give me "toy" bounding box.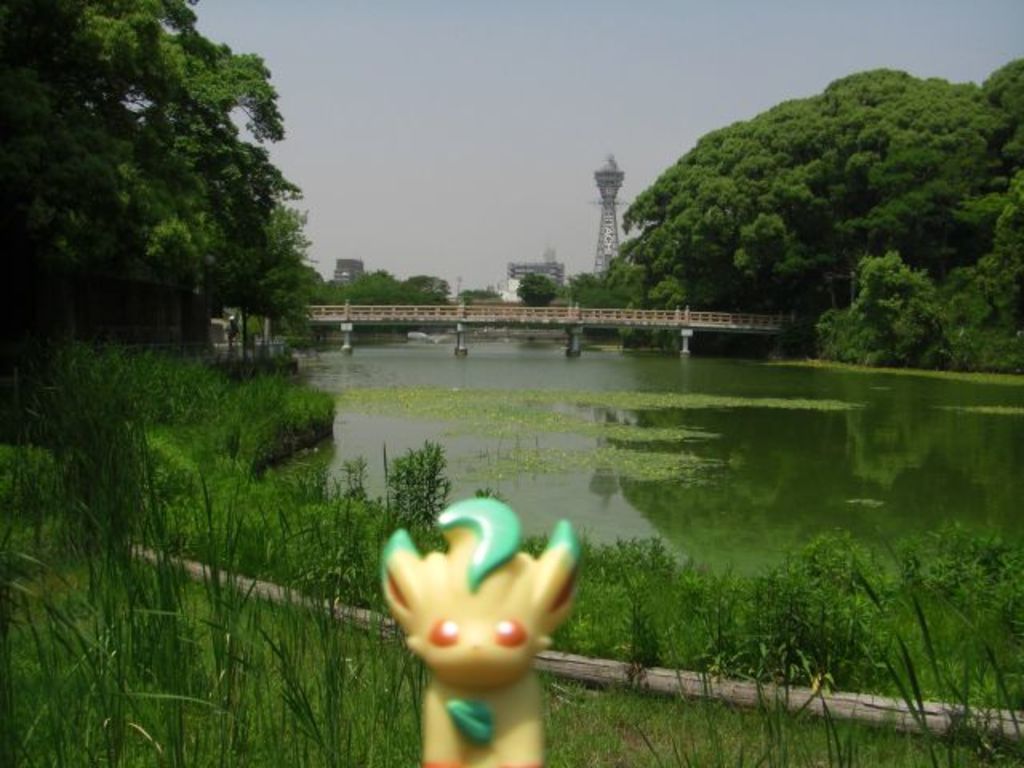
Rect(374, 491, 605, 754).
